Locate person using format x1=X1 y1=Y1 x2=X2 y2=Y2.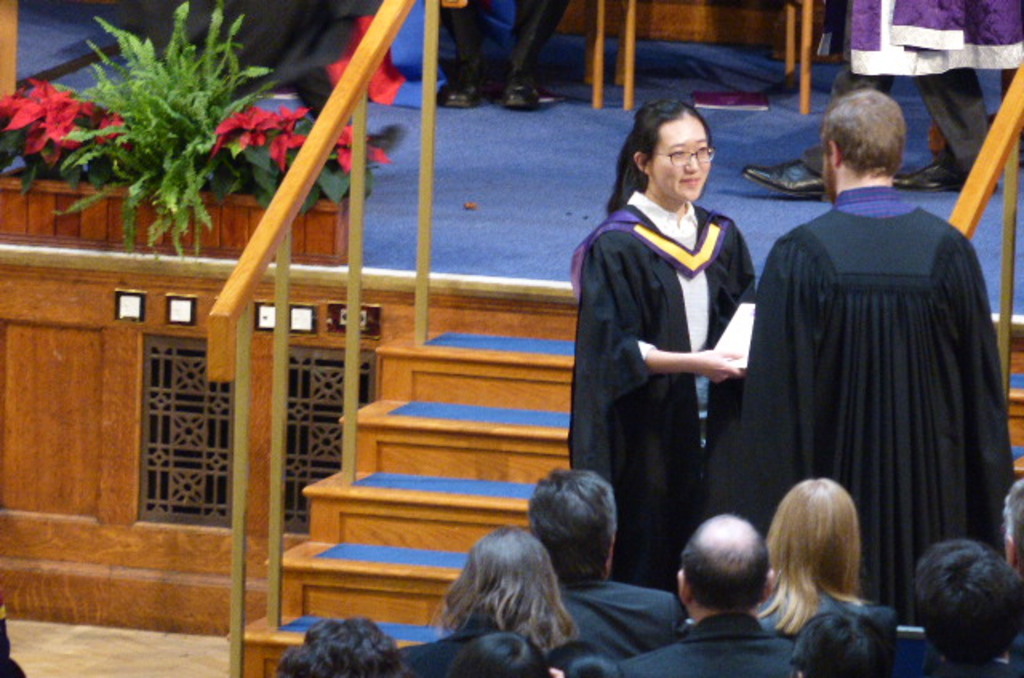
x1=290 y1=617 x2=395 y2=676.
